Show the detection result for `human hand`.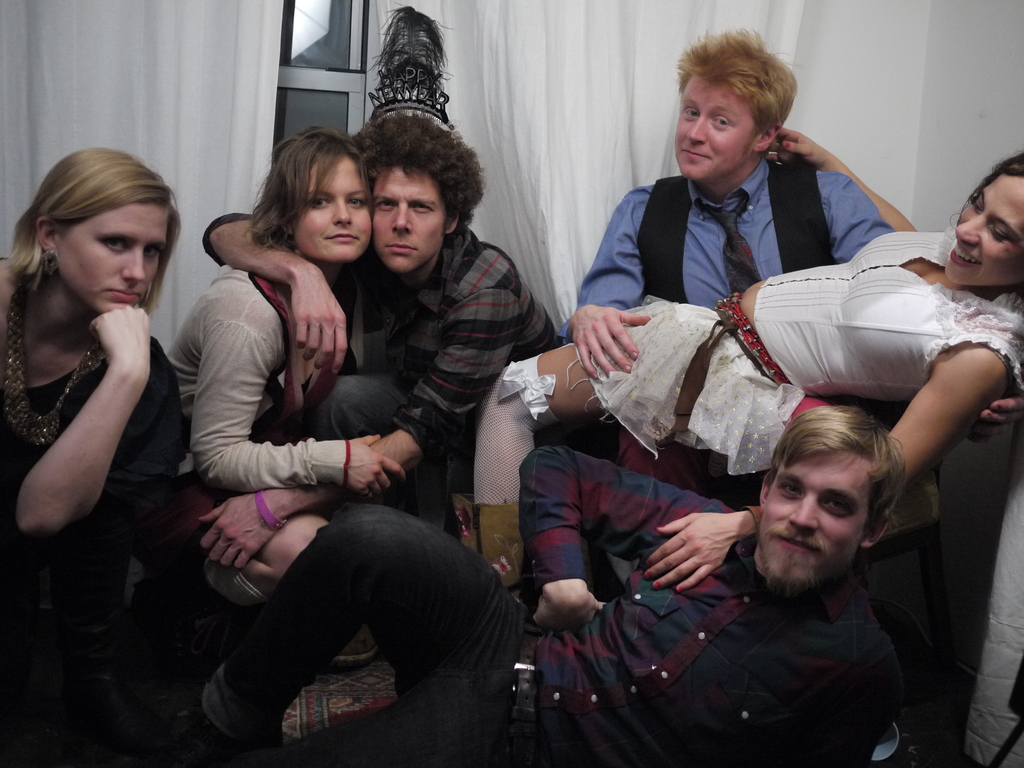
575, 291, 664, 374.
